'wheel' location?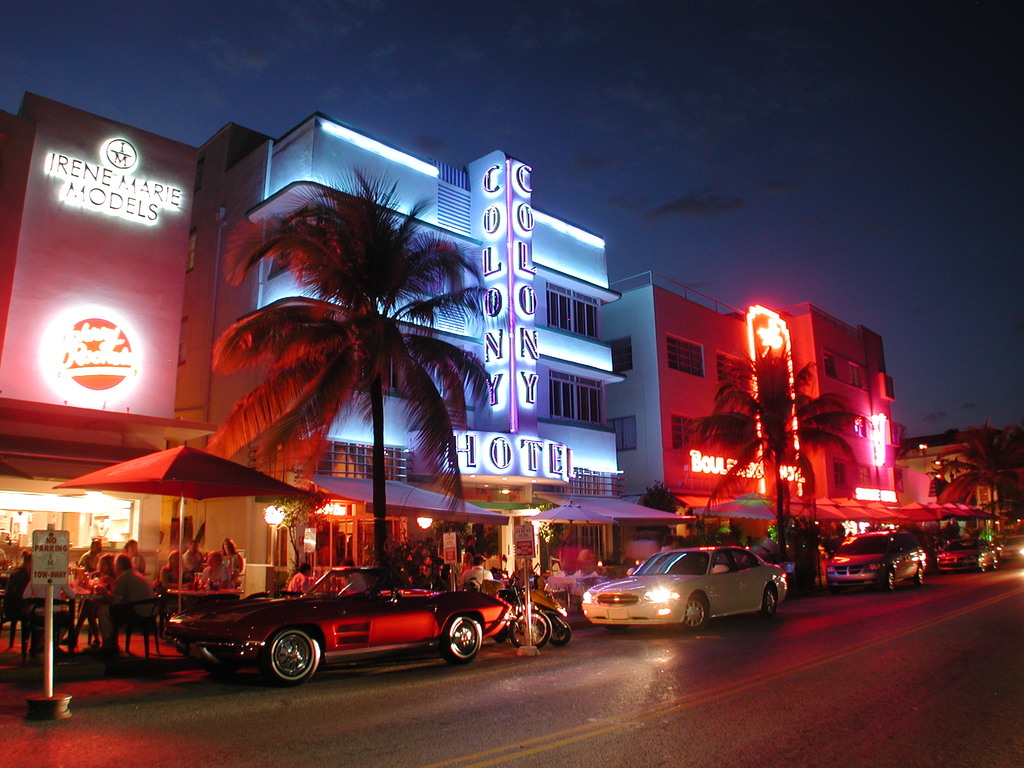
(911,564,927,586)
